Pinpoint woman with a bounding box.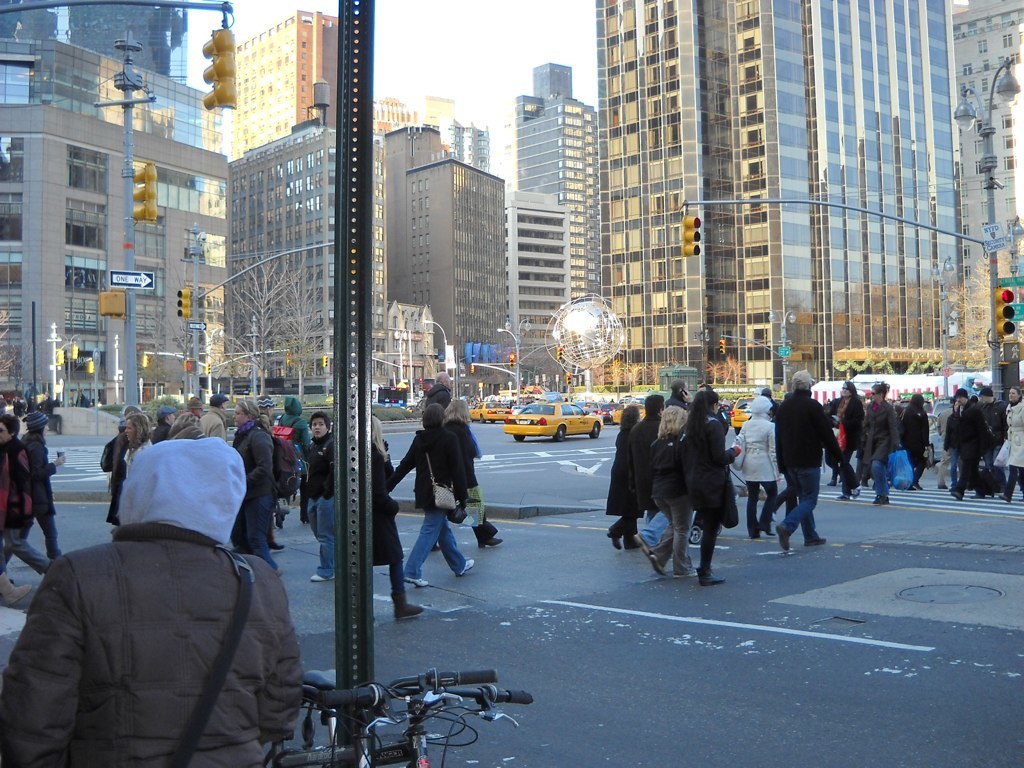
left=372, top=412, right=427, bottom=621.
